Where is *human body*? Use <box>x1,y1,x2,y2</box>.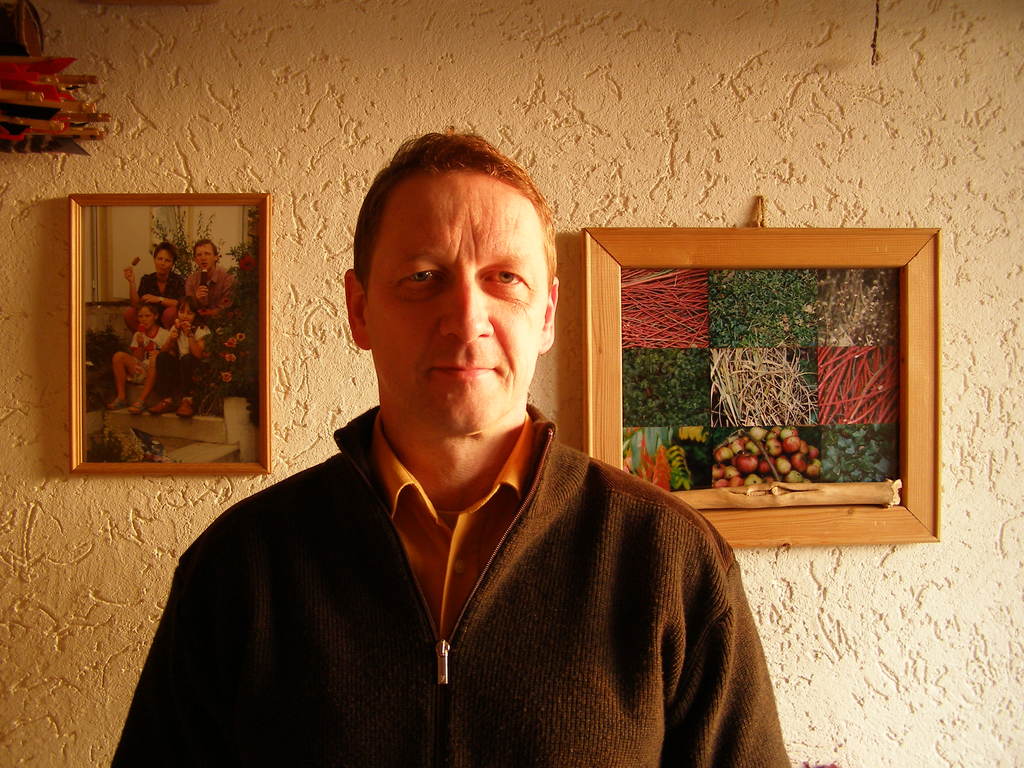
<box>121,269,183,327</box>.
